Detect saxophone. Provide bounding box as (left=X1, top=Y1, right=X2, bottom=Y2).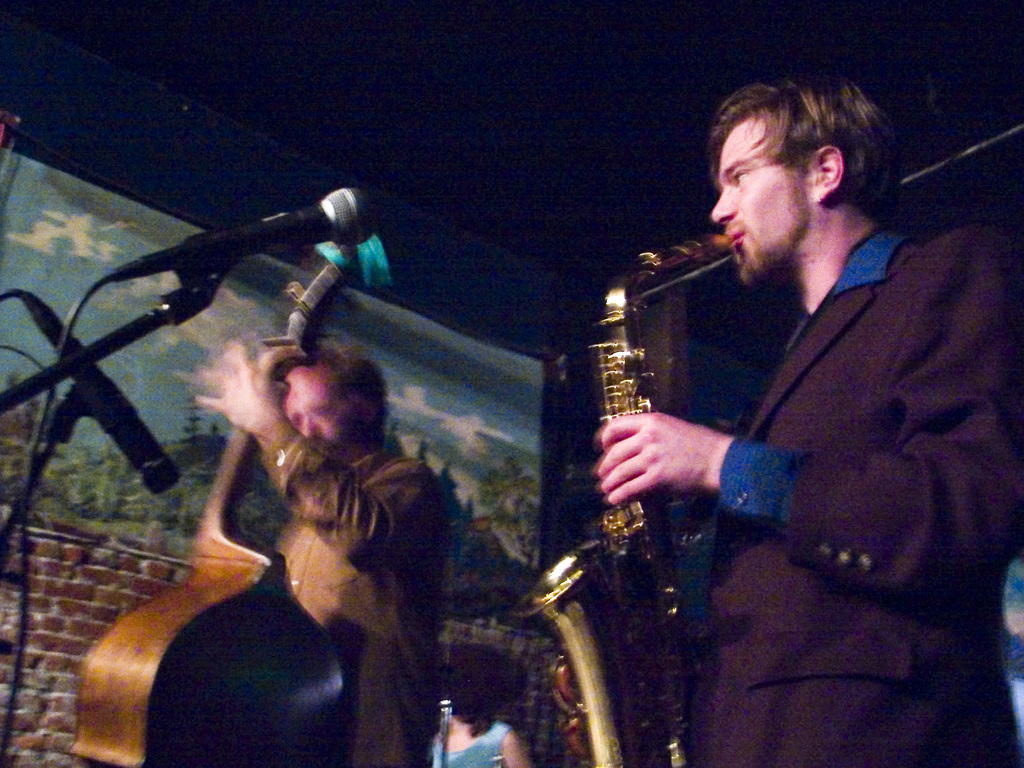
(left=510, top=227, right=737, bottom=767).
